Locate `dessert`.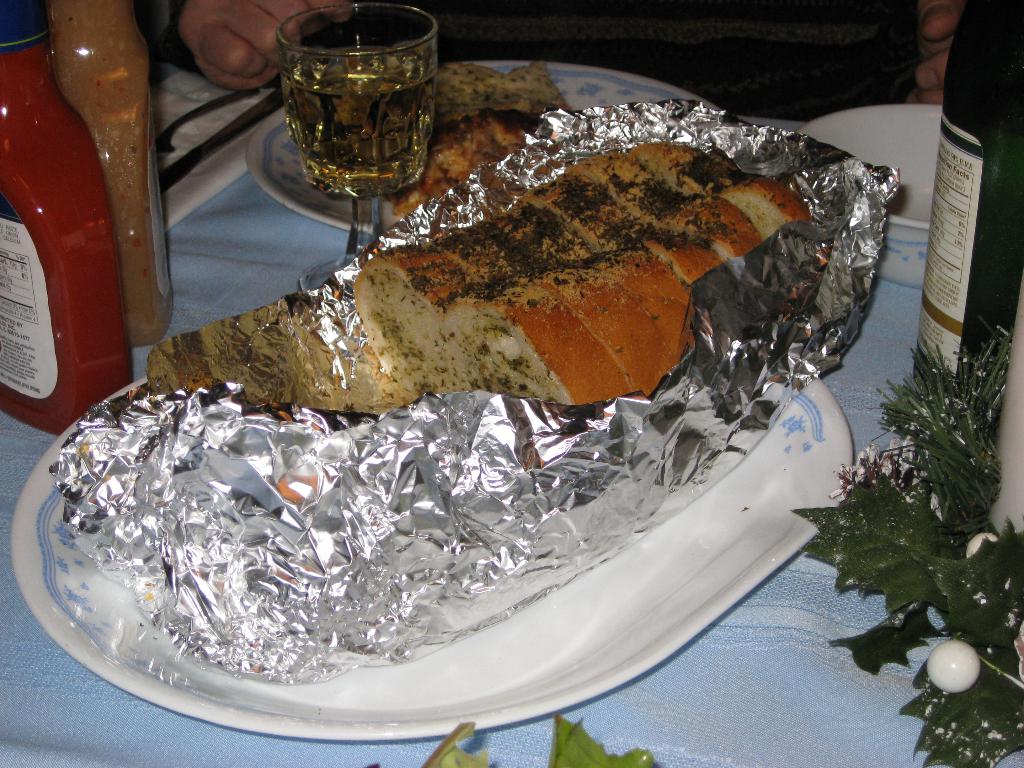
Bounding box: 202/135/877/499.
